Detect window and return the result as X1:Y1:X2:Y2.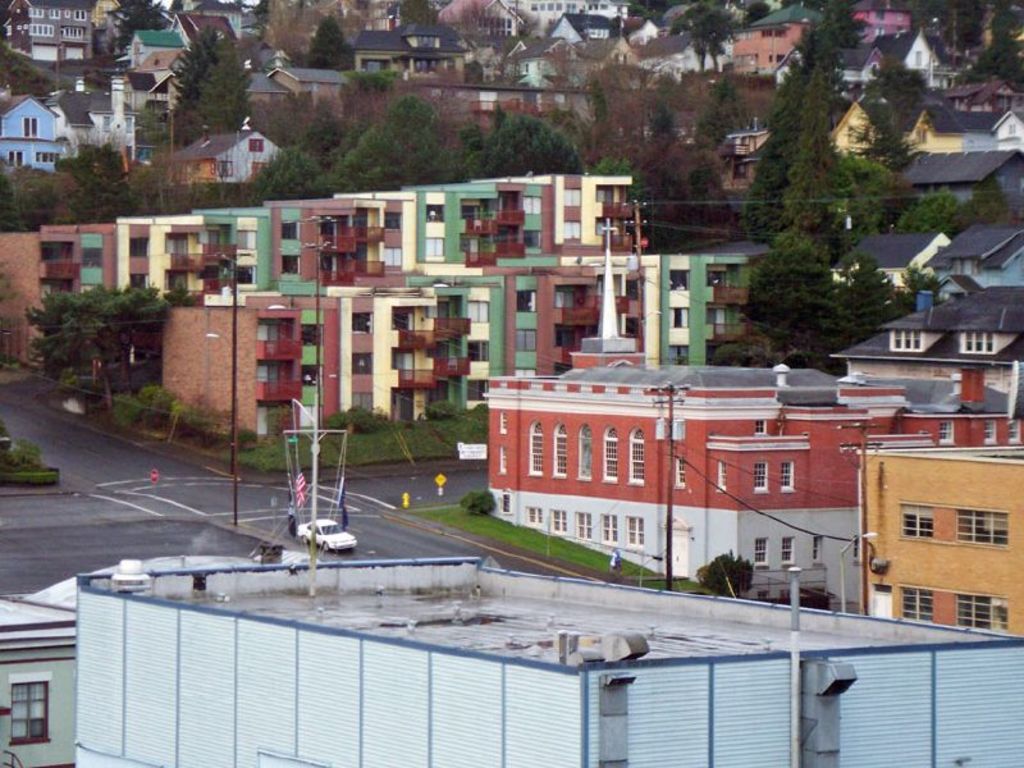
980:417:997:447.
